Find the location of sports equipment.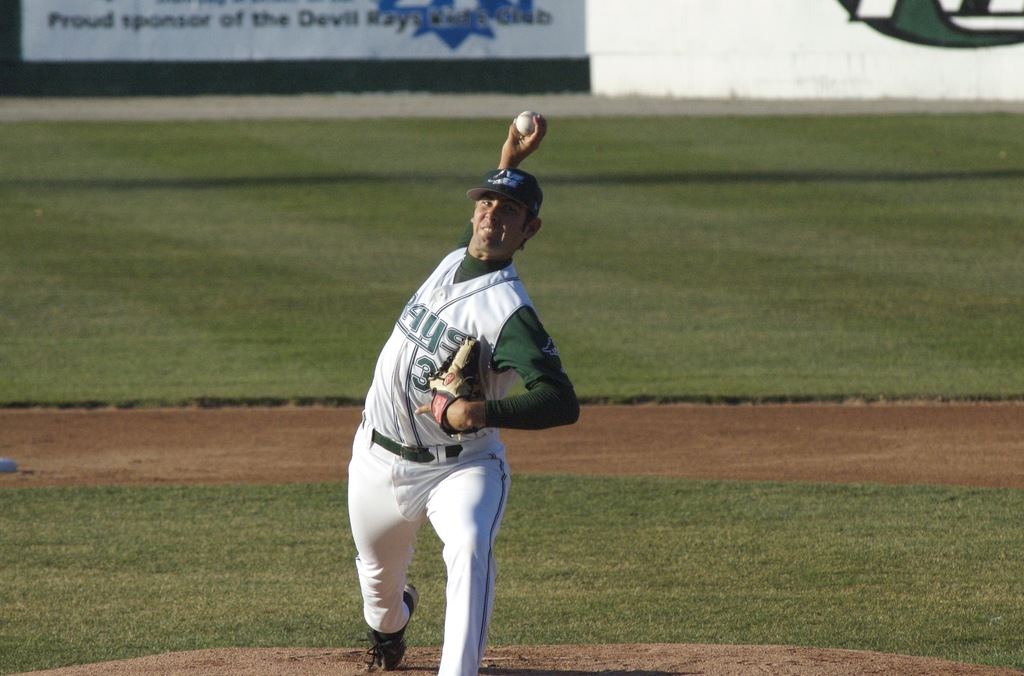
Location: BBox(368, 583, 419, 670).
